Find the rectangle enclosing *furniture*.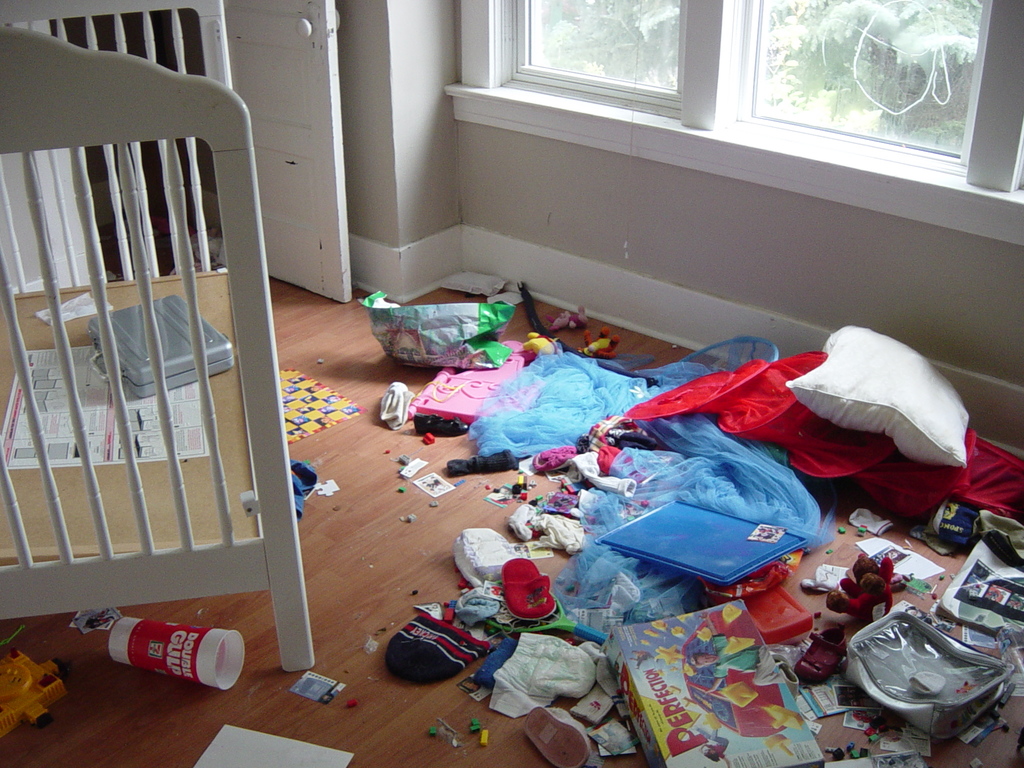
(0, 0, 316, 675).
